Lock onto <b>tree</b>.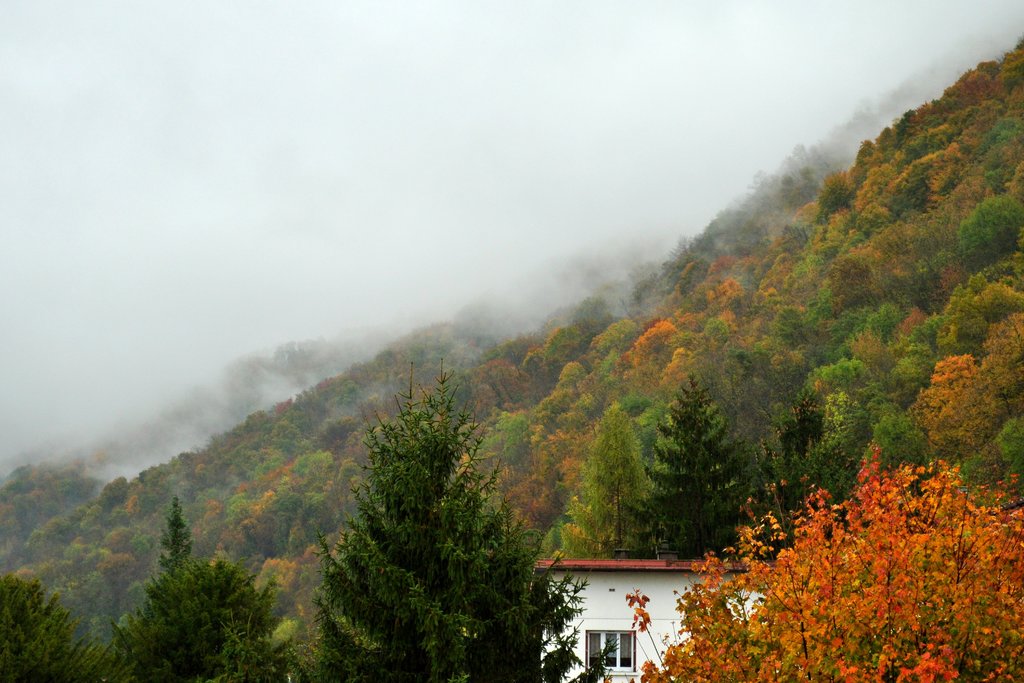
Locked: [111, 490, 310, 682].
